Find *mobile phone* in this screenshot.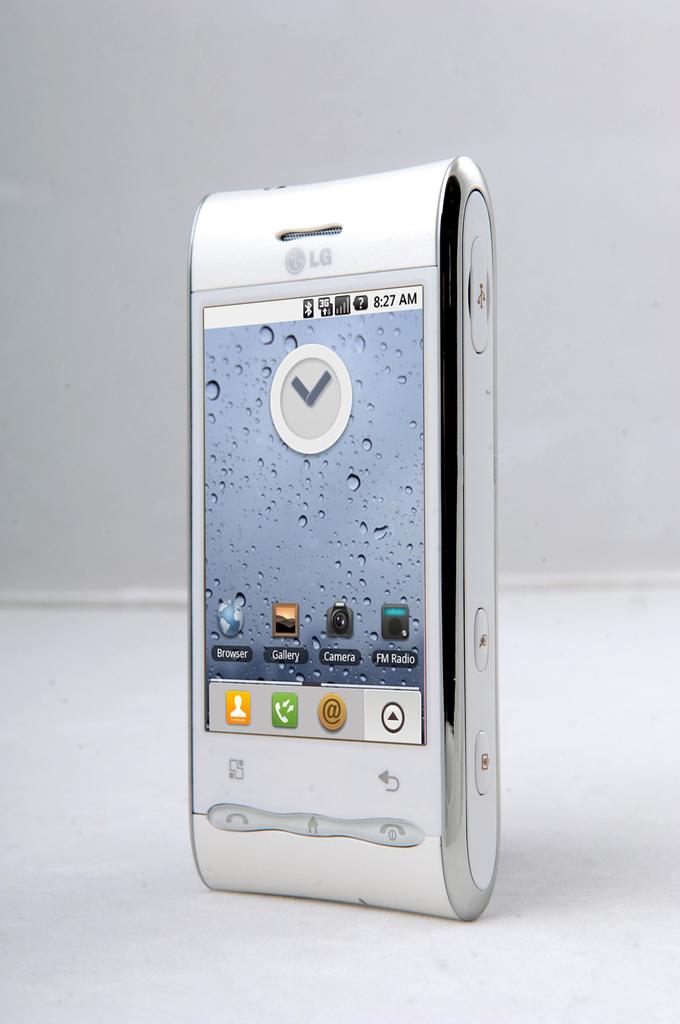
The bounding box for *mobile phone* is (x1=175, y1=165, x2=509, y2=893).
